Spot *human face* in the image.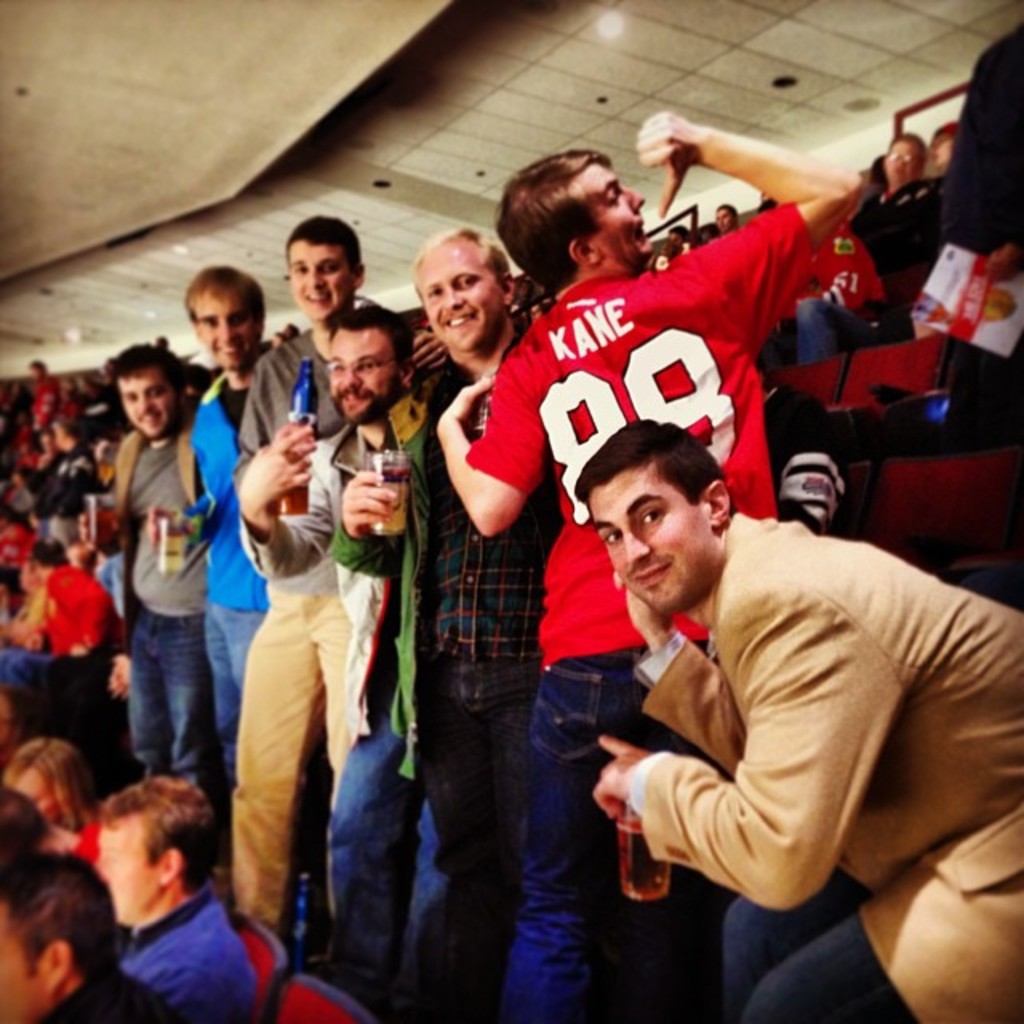
*human face* found at locate(290, 240, 352, 322).
